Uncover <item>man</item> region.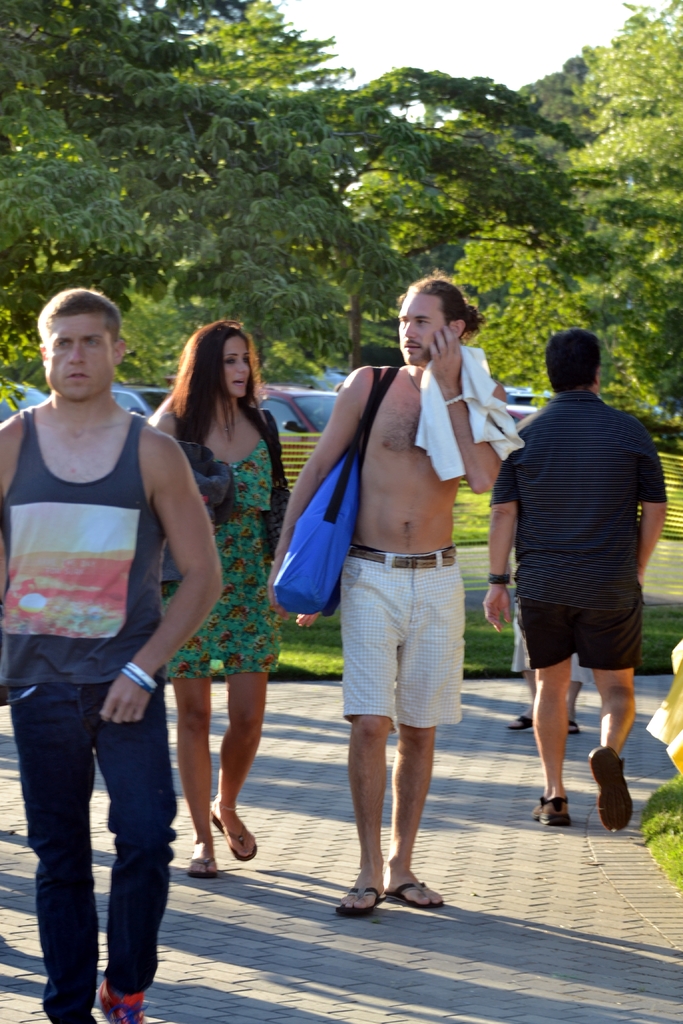
Uncovered: select_region(259, 266, 520, 921).
